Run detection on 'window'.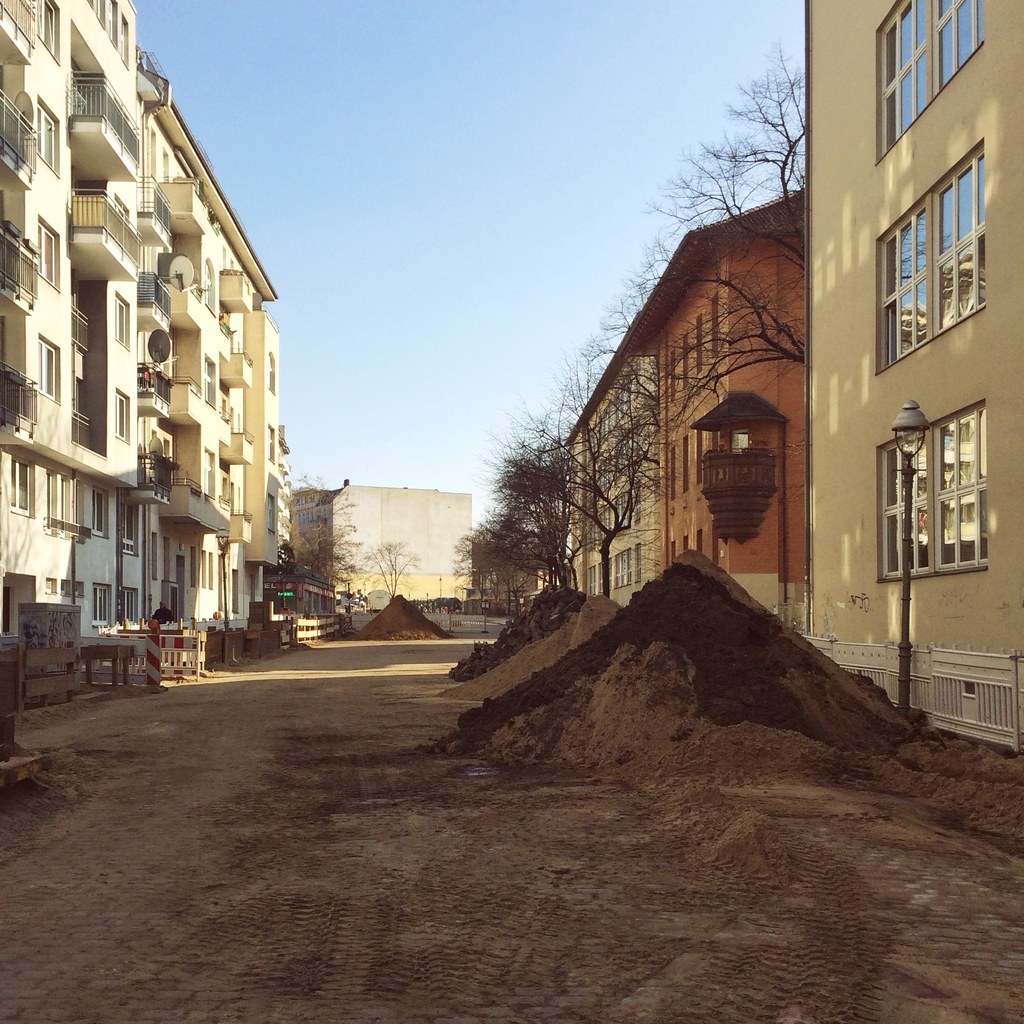
Result: pyautogui.locateOnScreen(33, 220, 57, 284).
